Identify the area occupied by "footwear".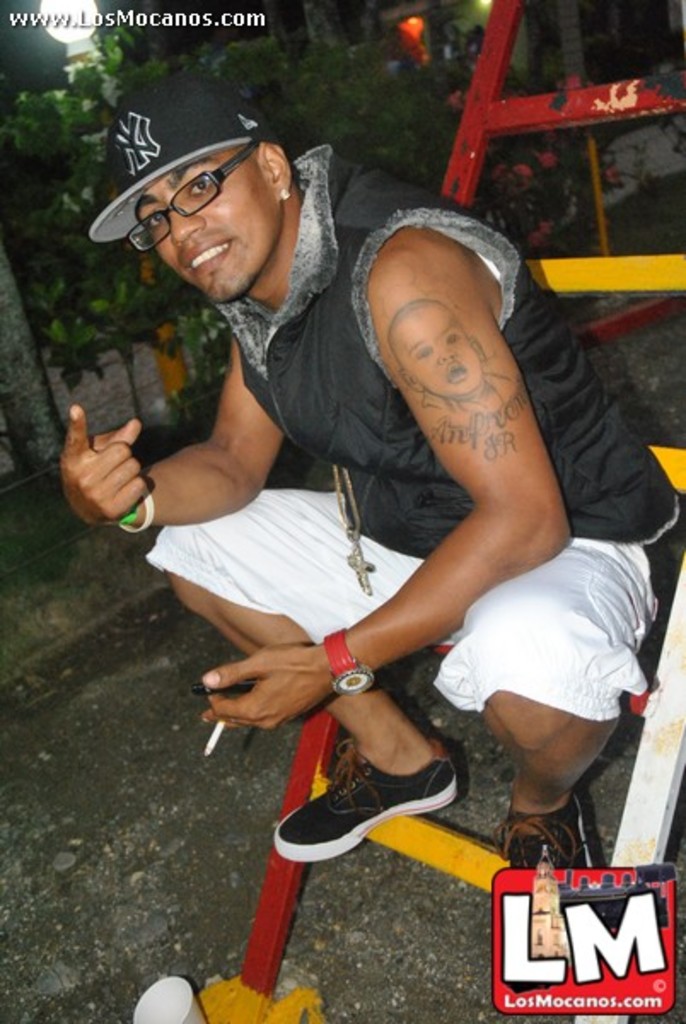
Area: region(488, 795, 589, 874).
